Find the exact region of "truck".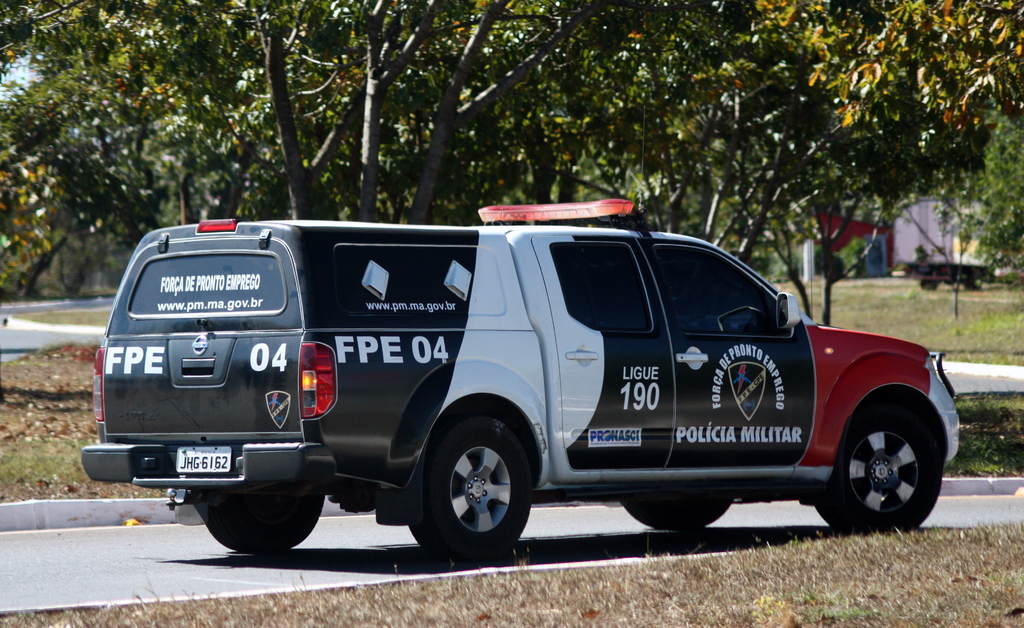
Exact region: BBox(98, 204, 986, 561).
